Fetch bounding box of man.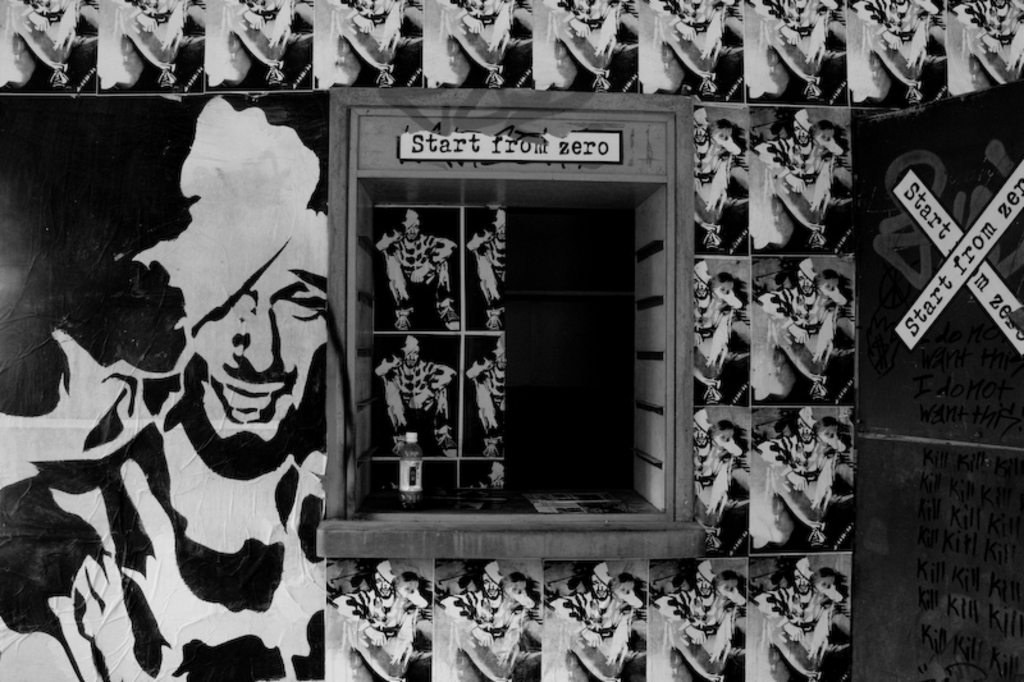
Bbox: locate(754, 558, 851, 681).
